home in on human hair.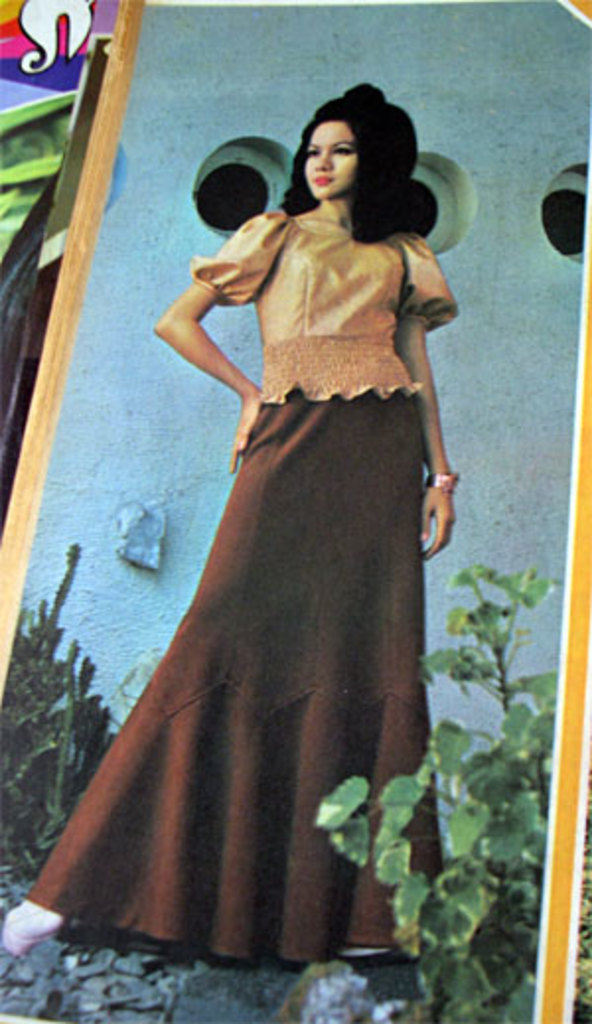
Homed in at [left=282, top=95, right=428, bottom=235].
